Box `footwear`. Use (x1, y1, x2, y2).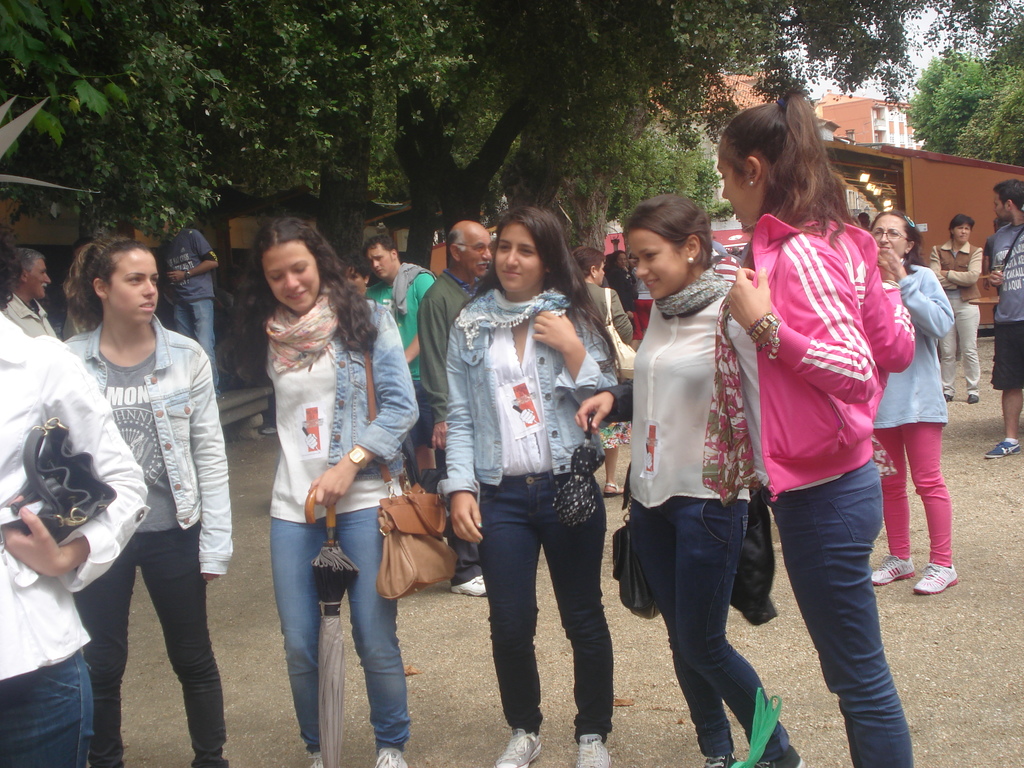
(262, 424, 278, 433).
